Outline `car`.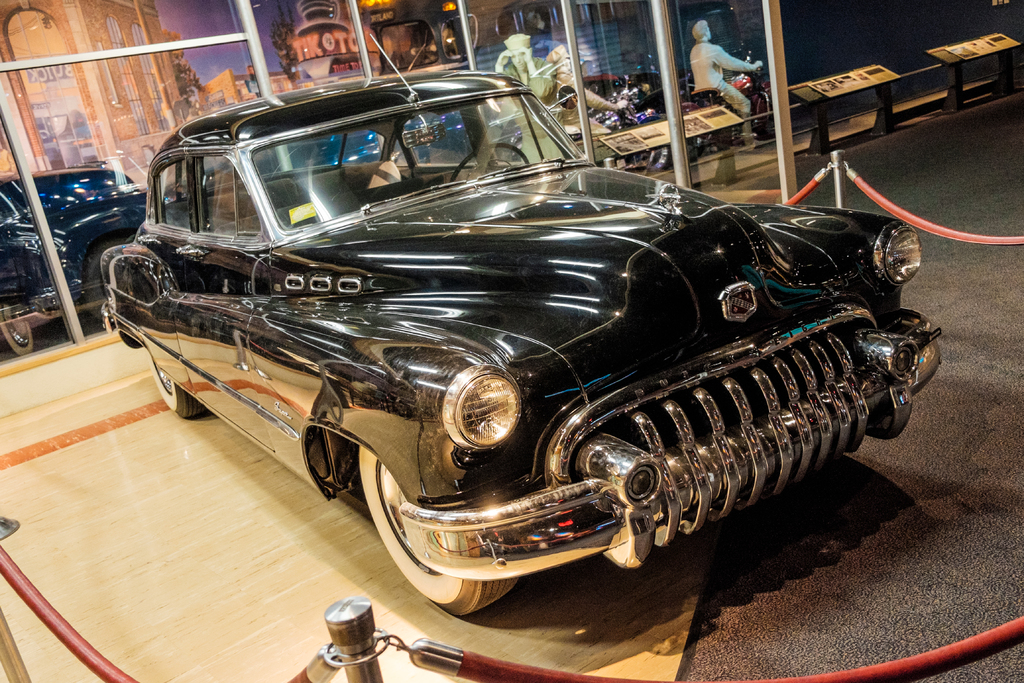
Outline: crop(0, 170, 166, 353).
